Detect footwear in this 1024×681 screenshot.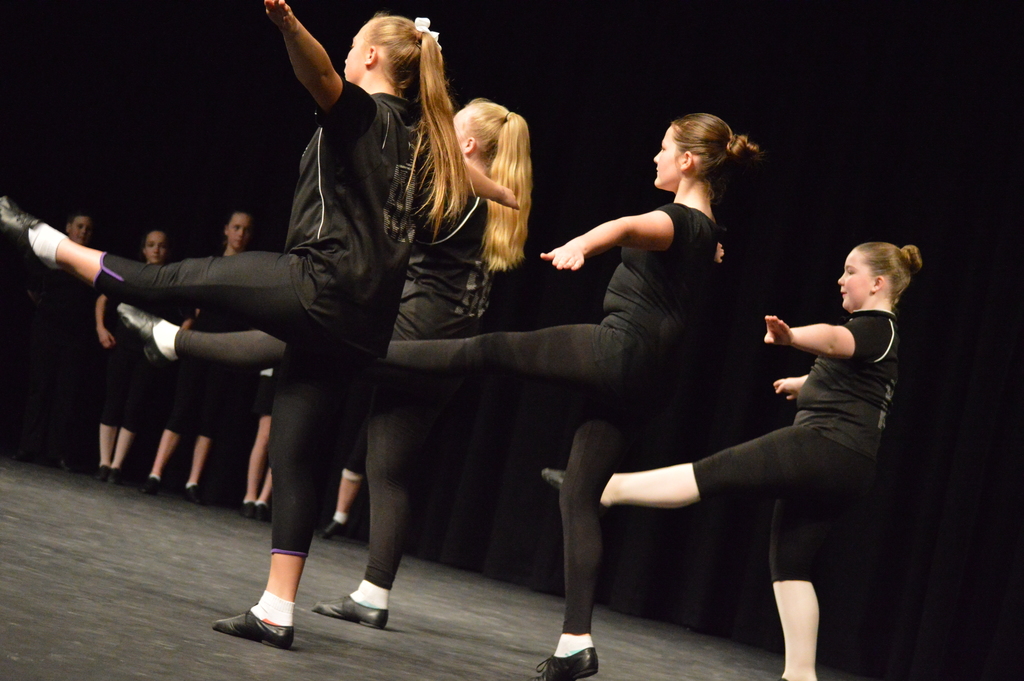
Detection: 106, 468, 122, 486.
